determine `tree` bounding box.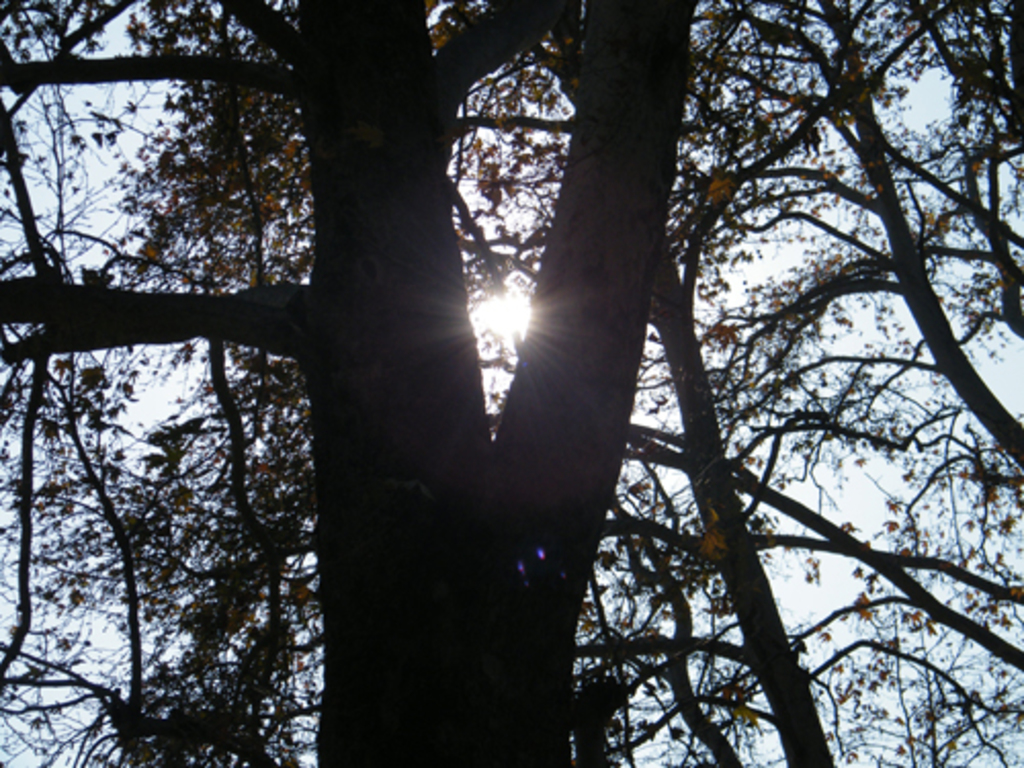
Determined: [left=0, top=0, right=1022, bottom=766].
